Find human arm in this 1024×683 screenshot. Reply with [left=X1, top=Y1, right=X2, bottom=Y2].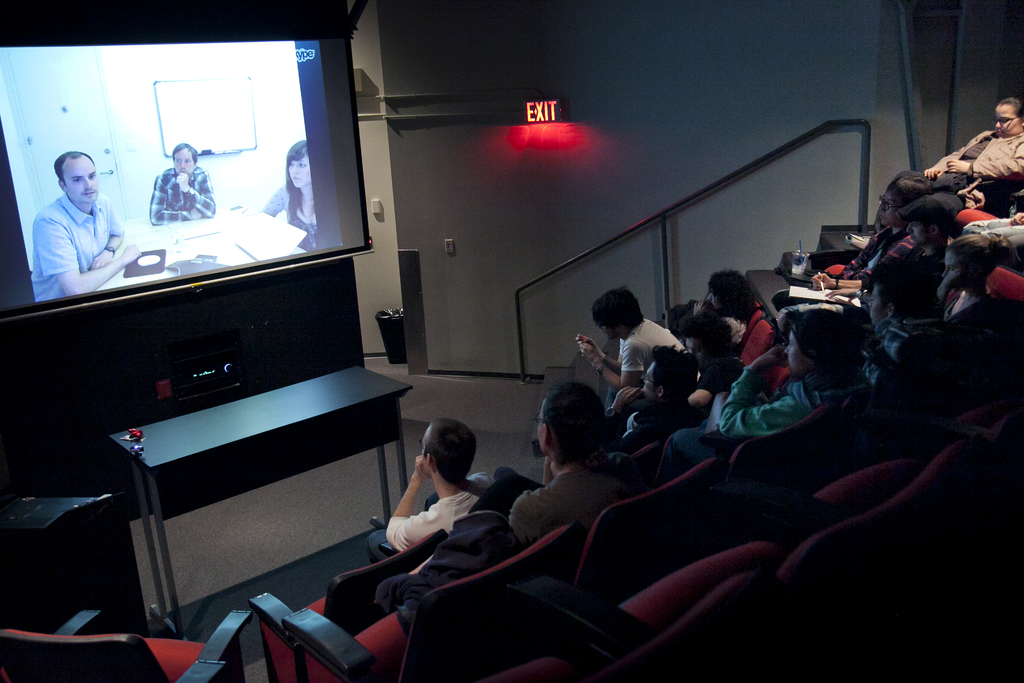
[left=596, top=378, right=652, bottom=429].
